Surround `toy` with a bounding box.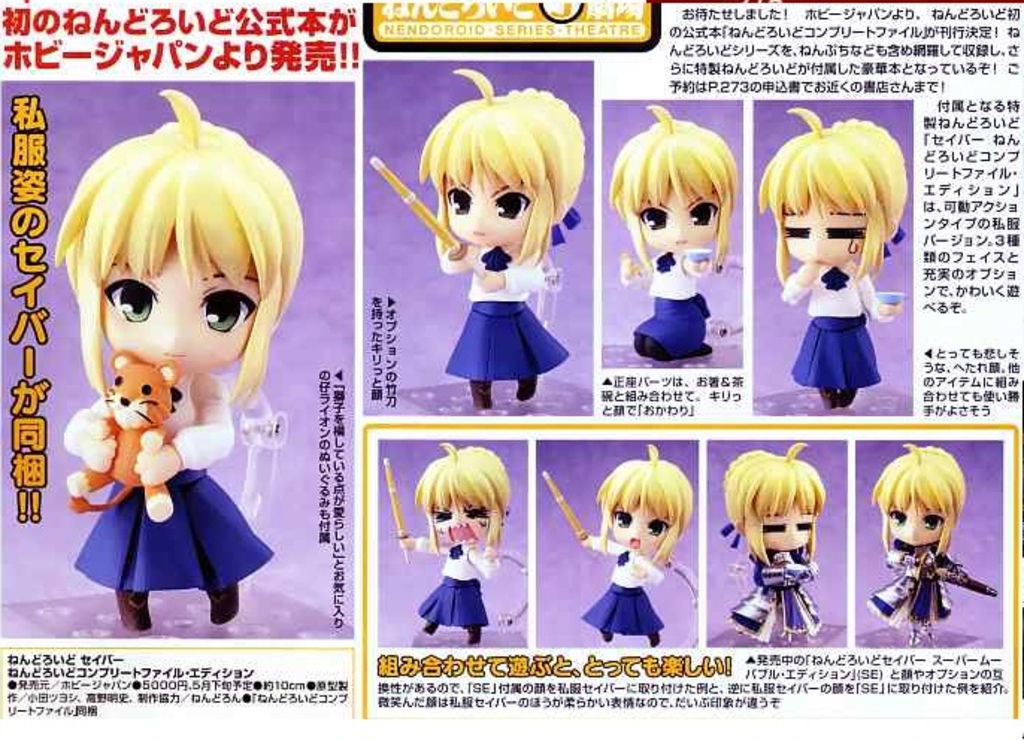
715,440,825,630.
